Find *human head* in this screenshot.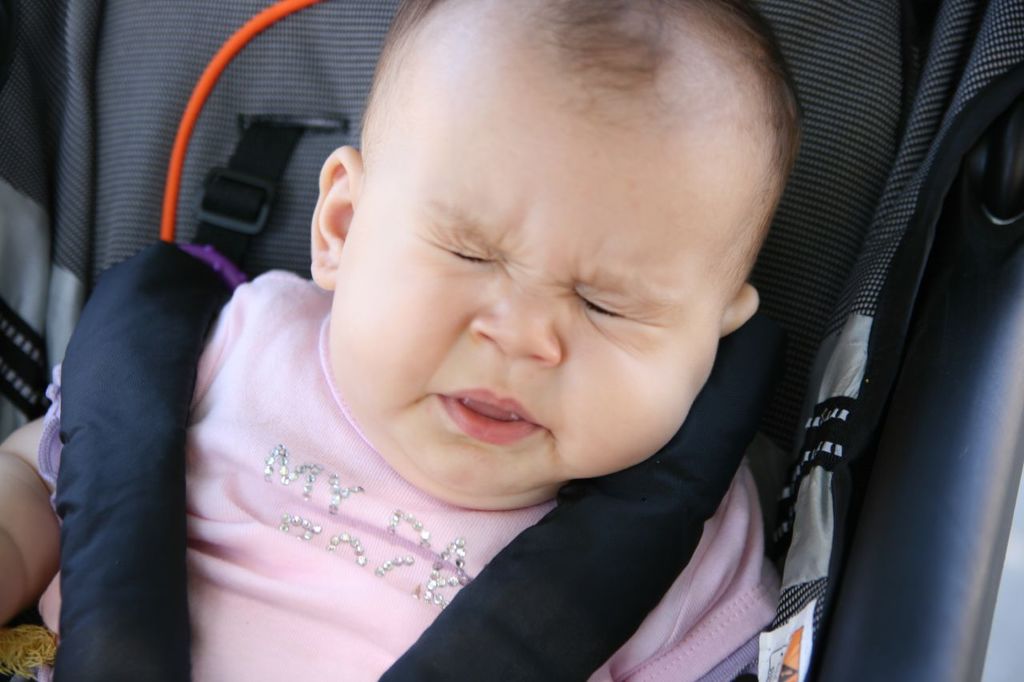
The bounding box for *human head* is crop(365, 34, 803, 426).
